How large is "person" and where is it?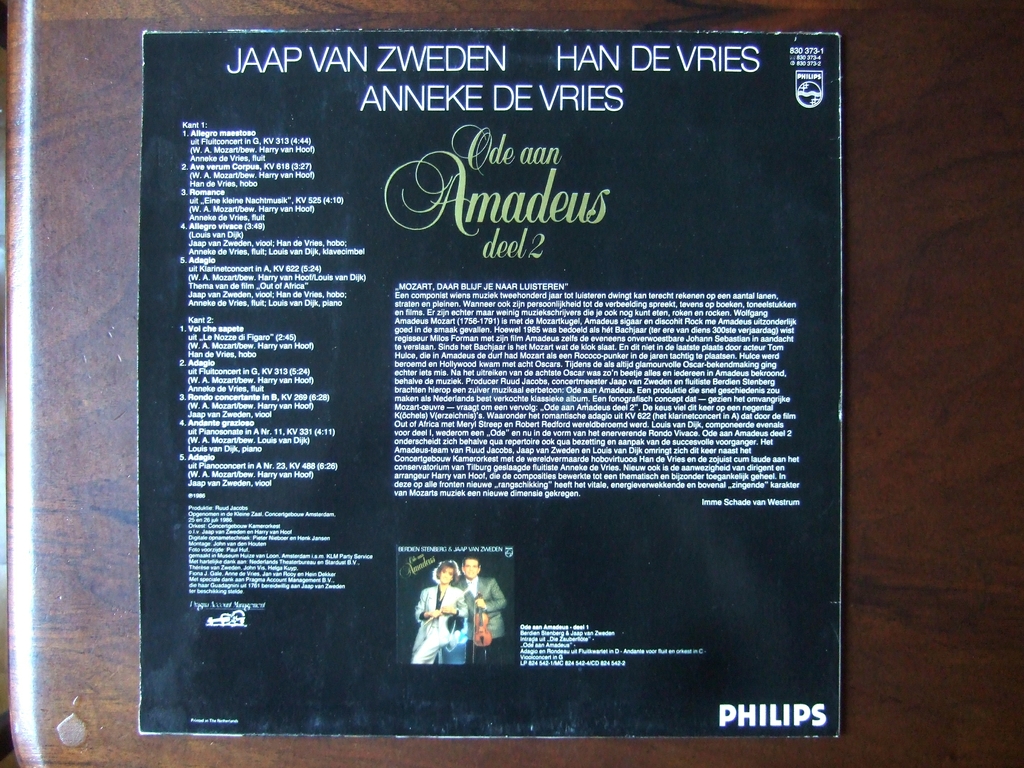
Bounding box: region(452, 554, 505, 669).
